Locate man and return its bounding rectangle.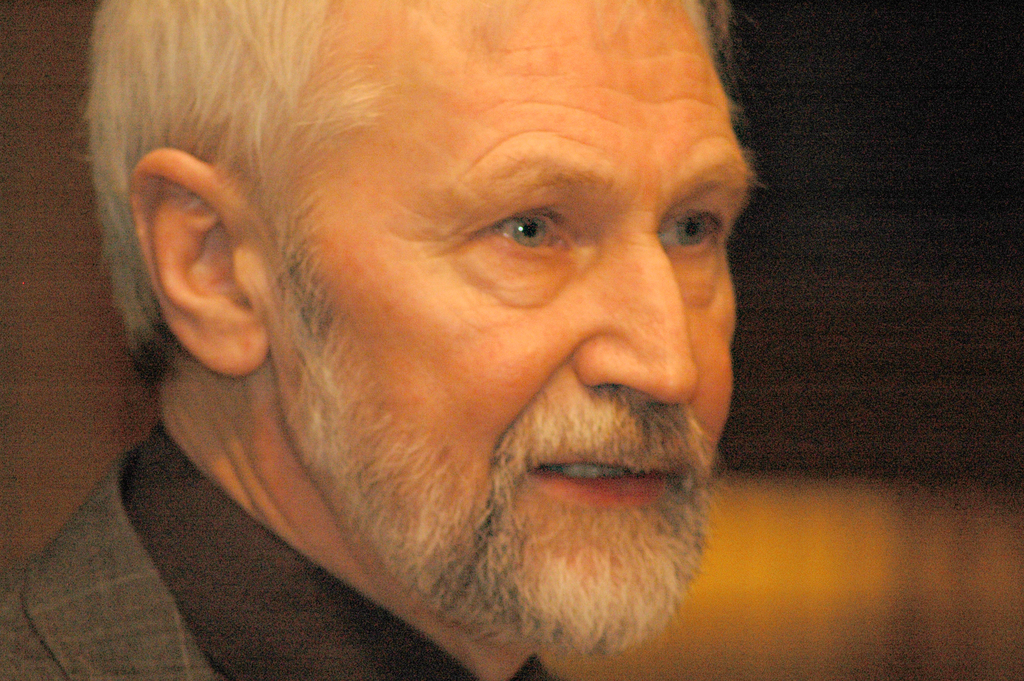
select_region(0, 0, 783, 680).
